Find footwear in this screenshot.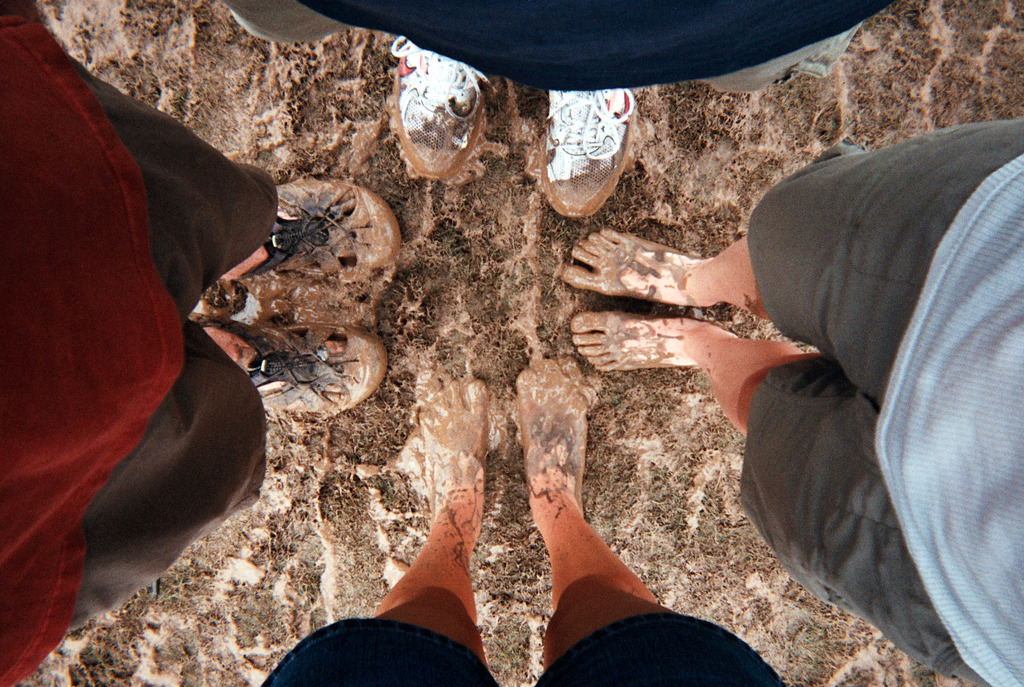
The bounding box for footwear is pyautogui.locateOnScreen(188, 317, 390, 410).
